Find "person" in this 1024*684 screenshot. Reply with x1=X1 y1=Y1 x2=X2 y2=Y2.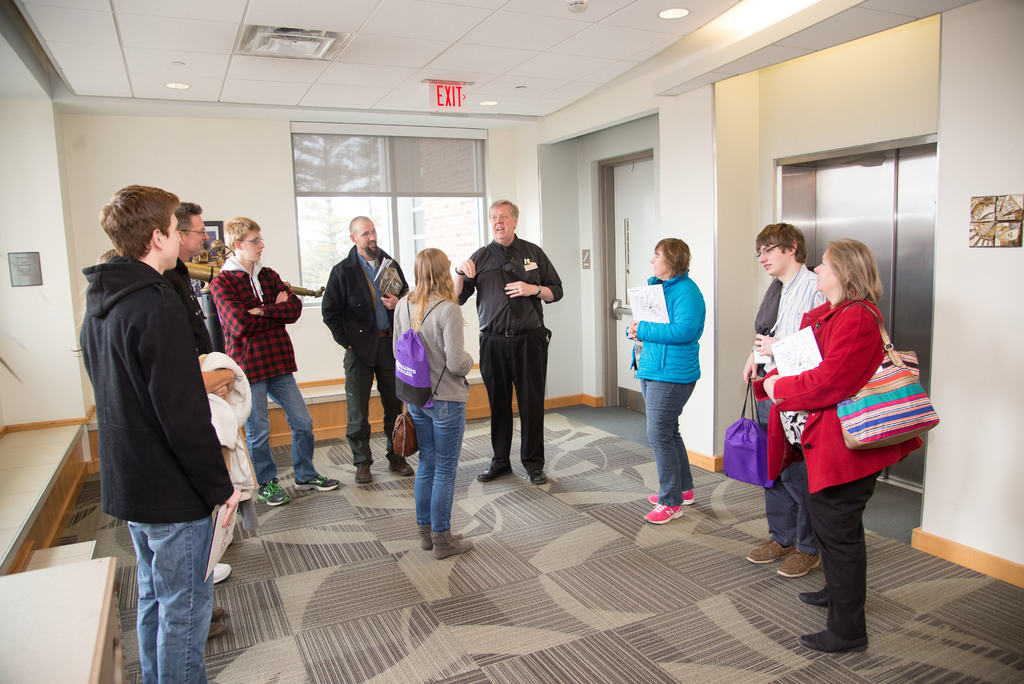
x1=204 y1=213 x2=340 y2=511.
